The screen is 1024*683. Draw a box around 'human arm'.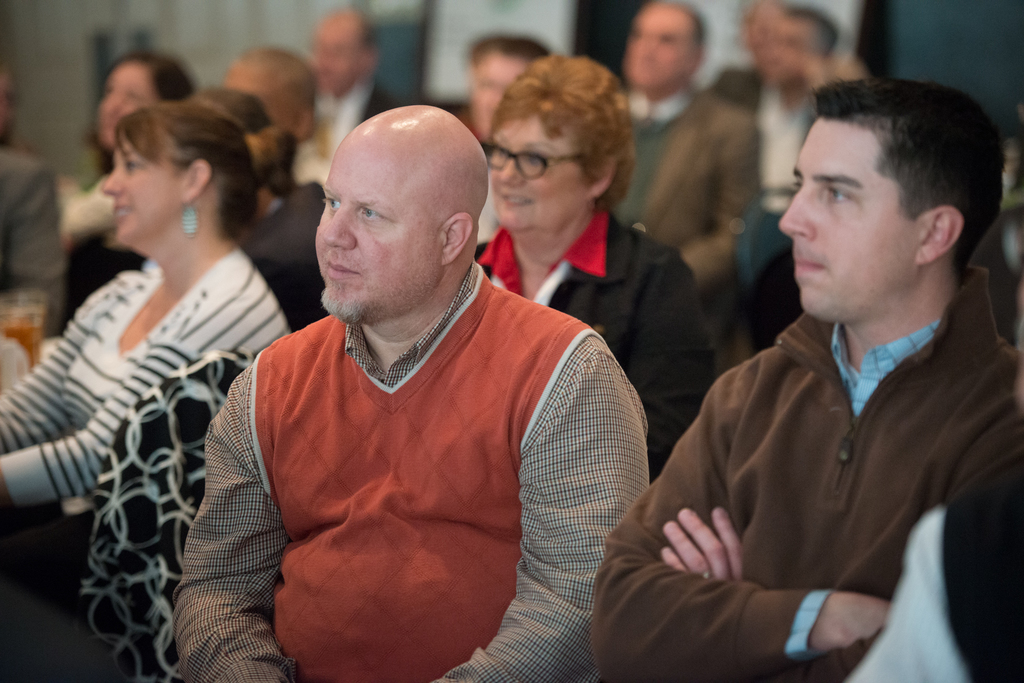
select_region(169, 346, 299, 682).
